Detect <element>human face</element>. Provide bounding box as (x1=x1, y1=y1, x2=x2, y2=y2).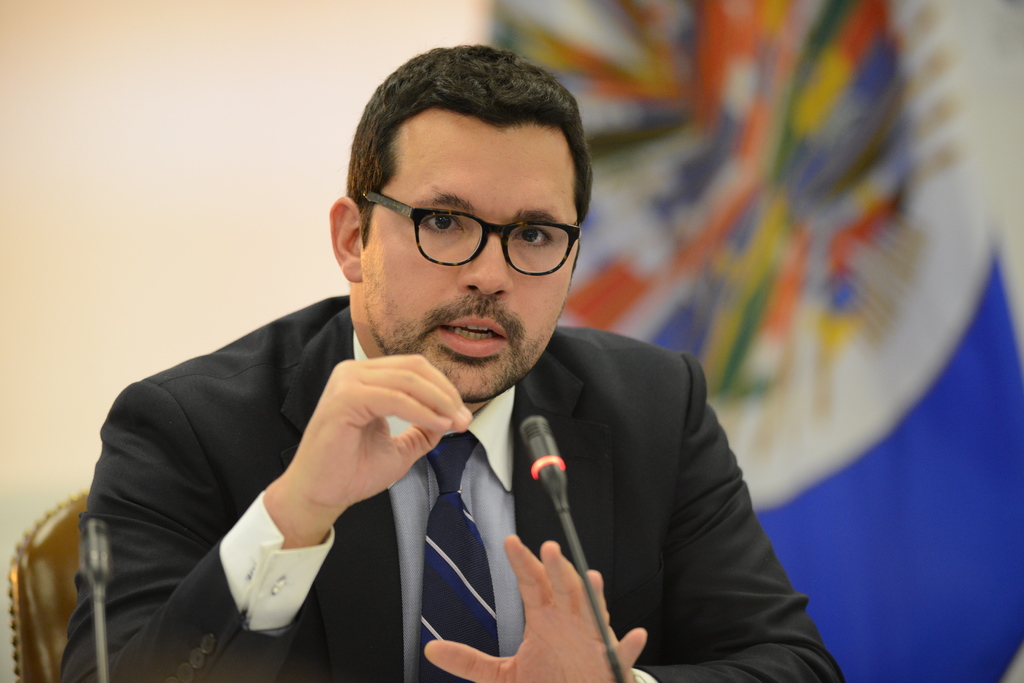
(x1=365, y1=106, x2=582, y2=404).
